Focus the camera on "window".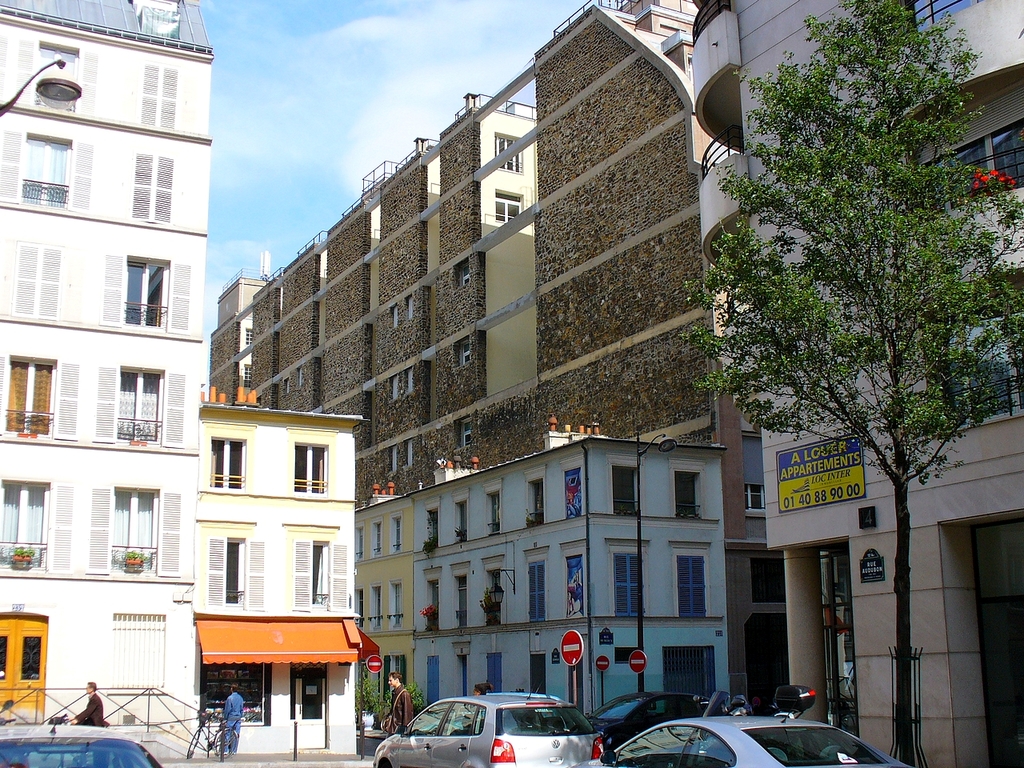
Focus region: 3/239/69/321.
